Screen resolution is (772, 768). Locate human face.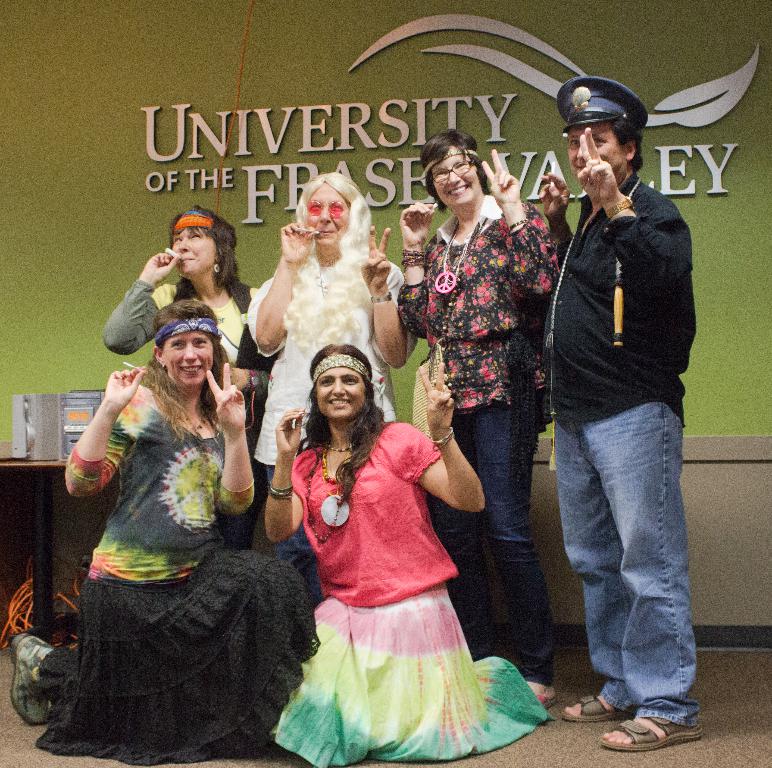
bbox=[172, 227, 215, 278].
